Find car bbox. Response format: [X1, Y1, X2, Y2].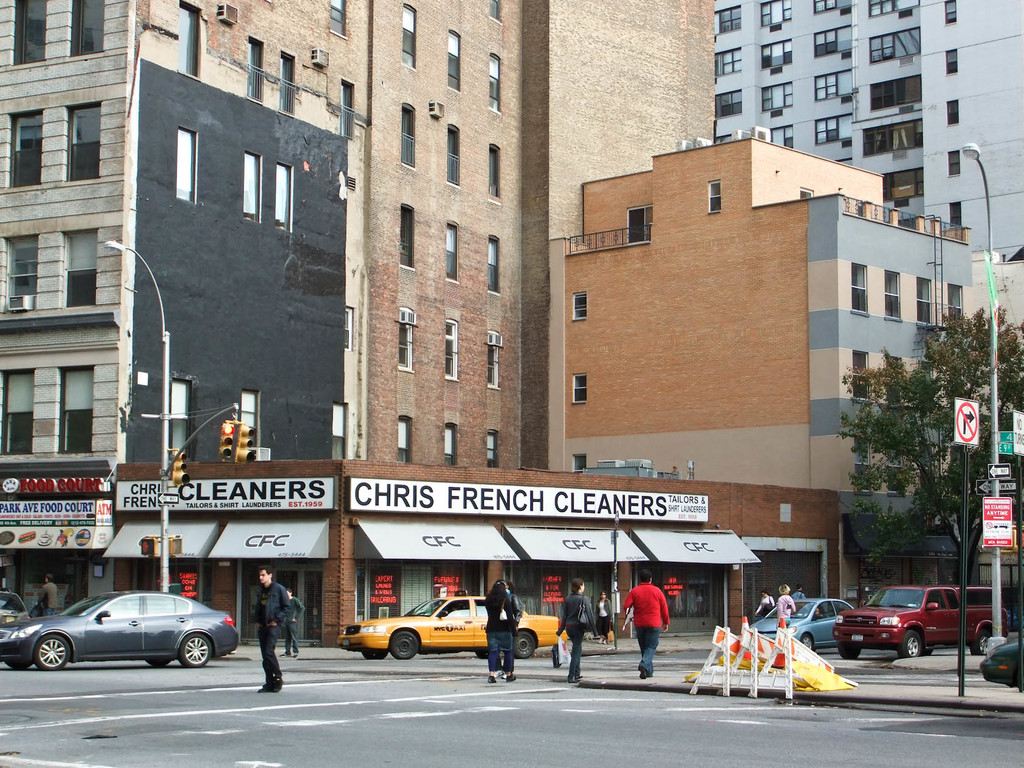
[0, 589, 31, 626].
